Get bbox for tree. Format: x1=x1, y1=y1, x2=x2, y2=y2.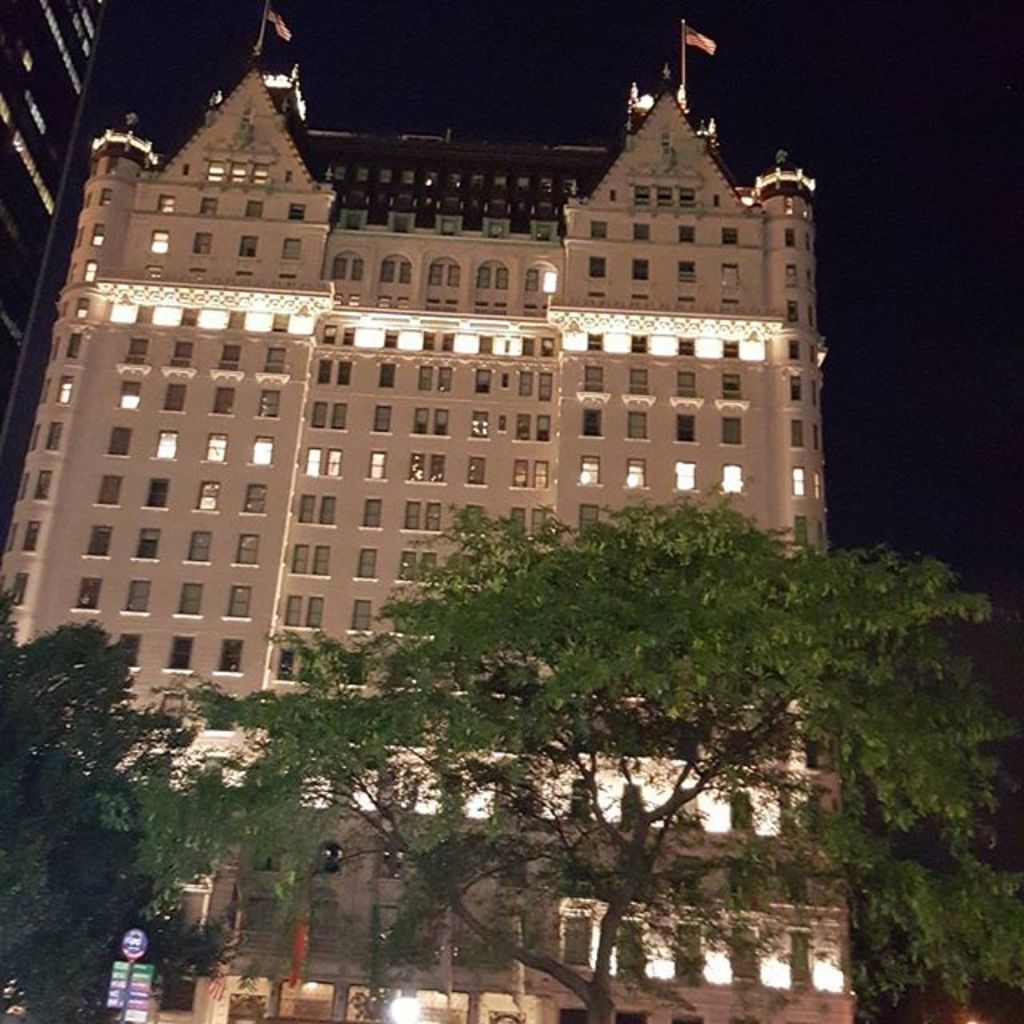
x1=114, y1=488, x2=1022, y2=1022.
